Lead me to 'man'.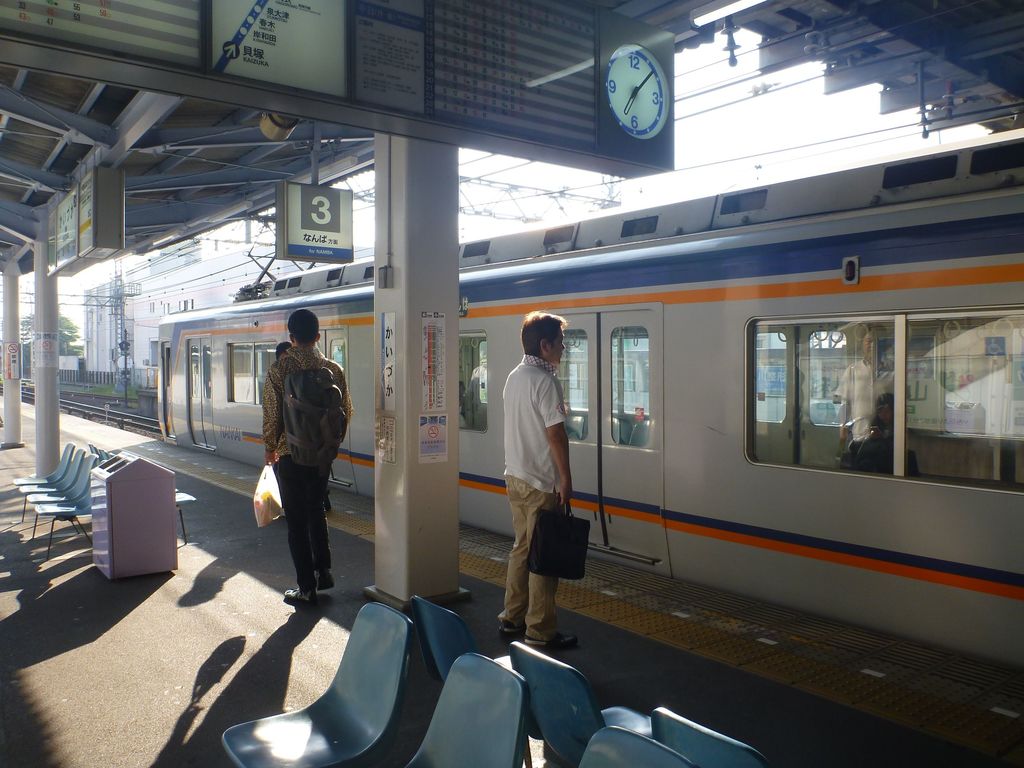
Lead to detection(490, 305, 584, 664).
